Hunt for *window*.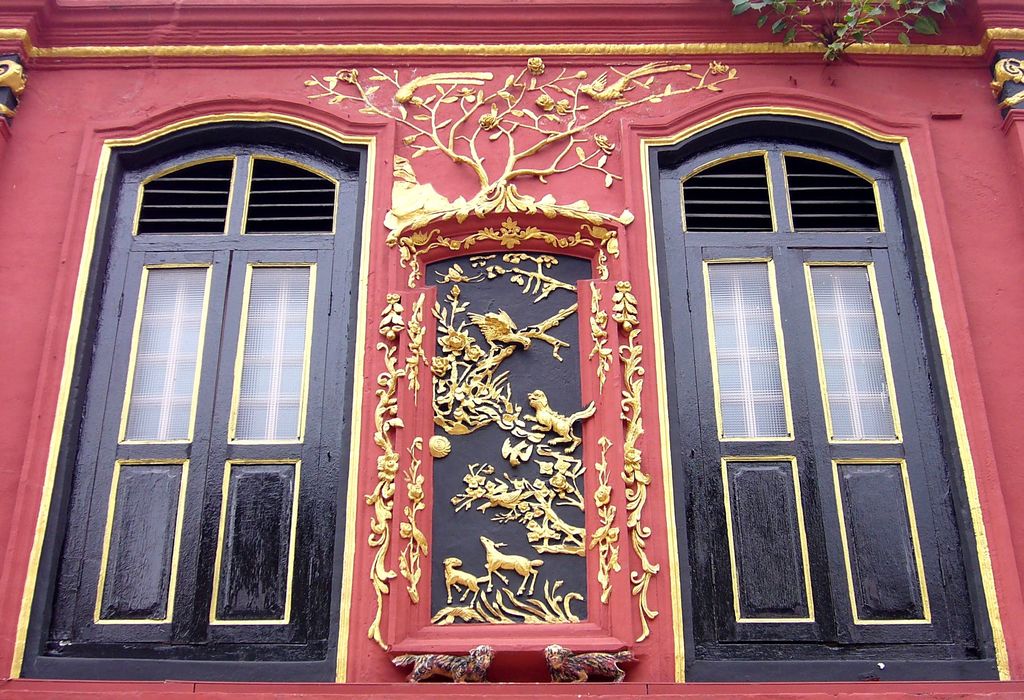
Hunted down at x1=657 y1=139 x2=926 y2=663.
